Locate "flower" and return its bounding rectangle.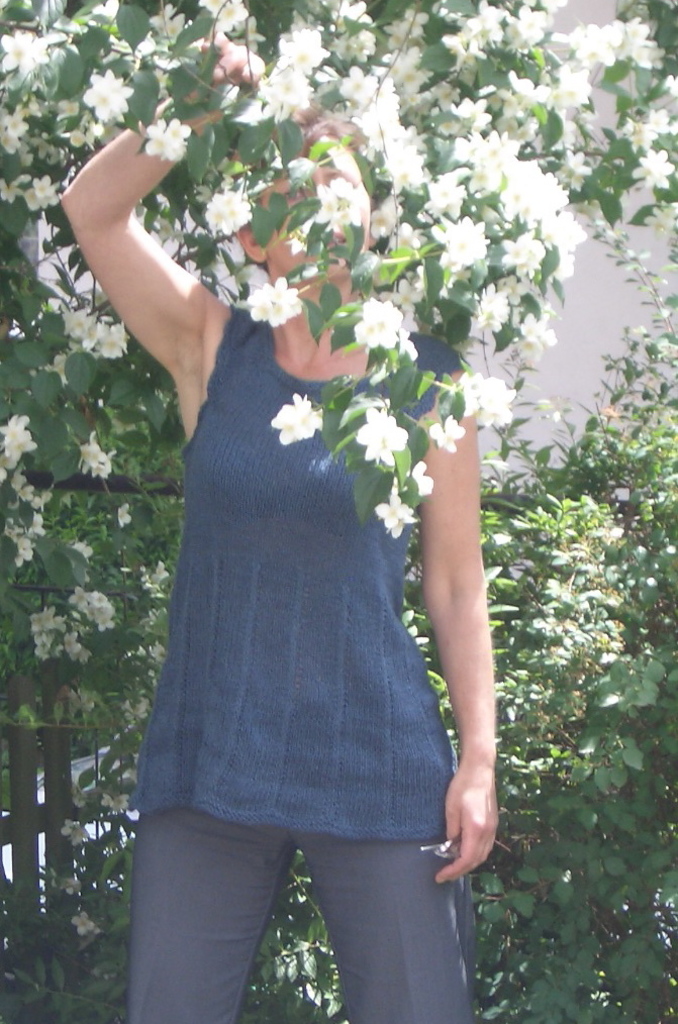
BBox(81, 71, 134, 120).
